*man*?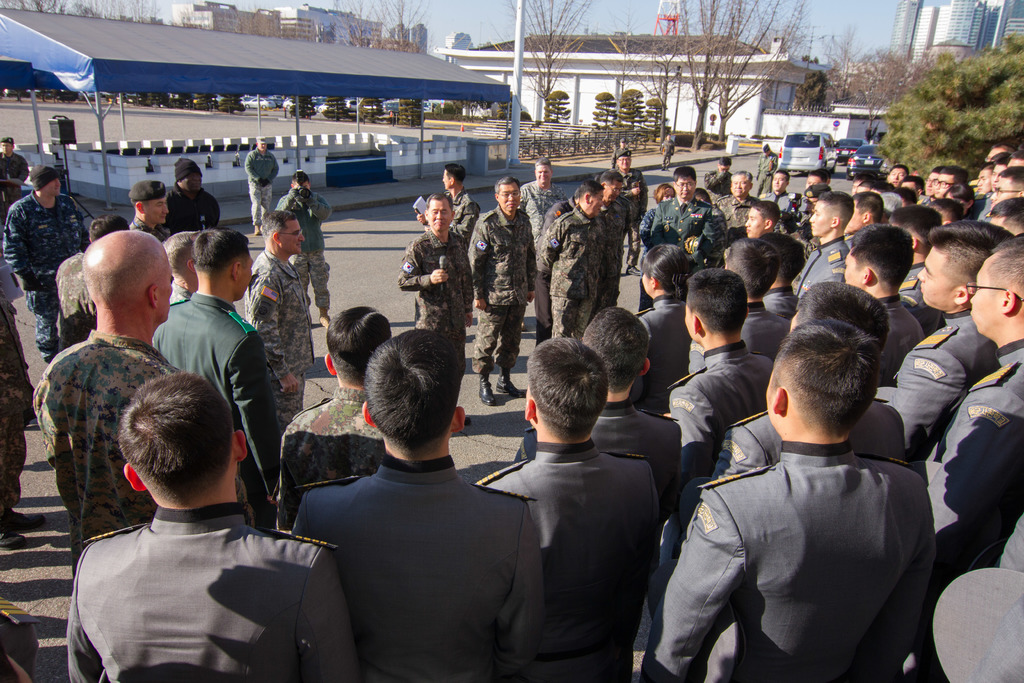
(163, 158, 221, 236)
